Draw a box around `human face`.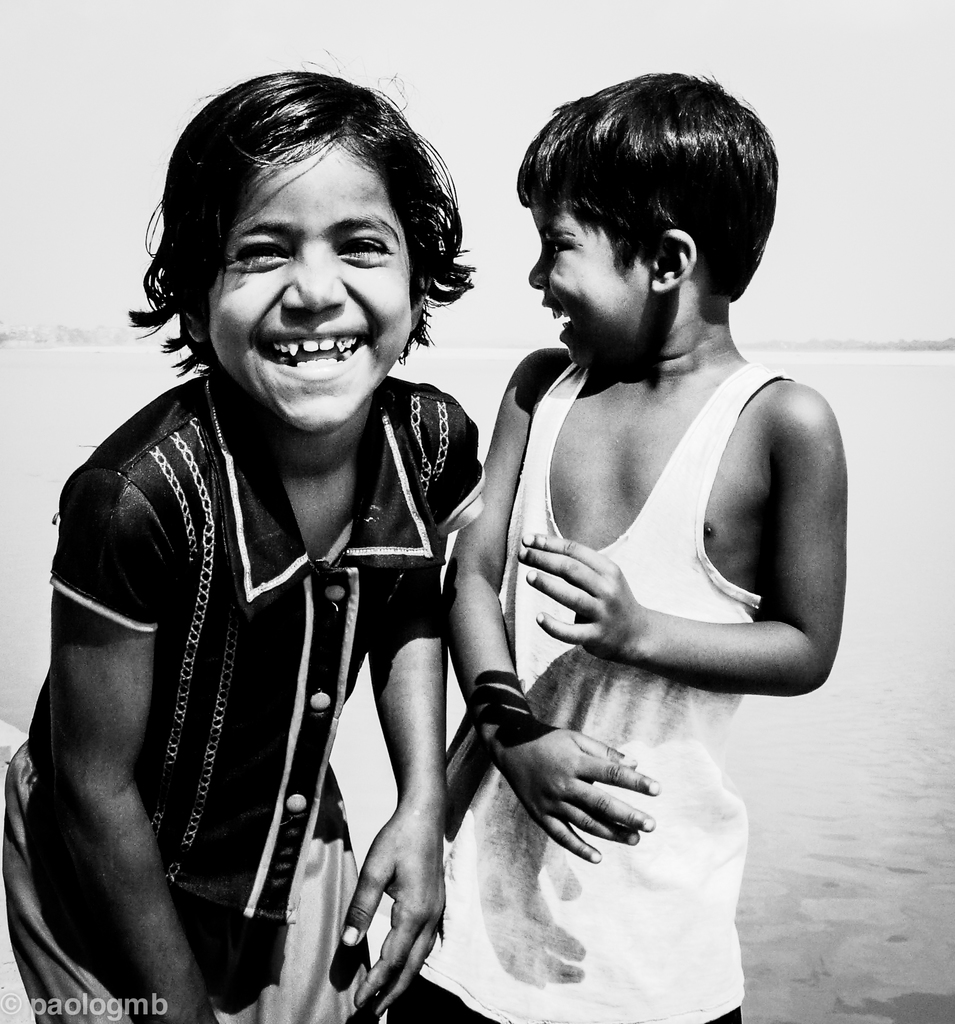
bbox=[213, 137, 411, 433].
